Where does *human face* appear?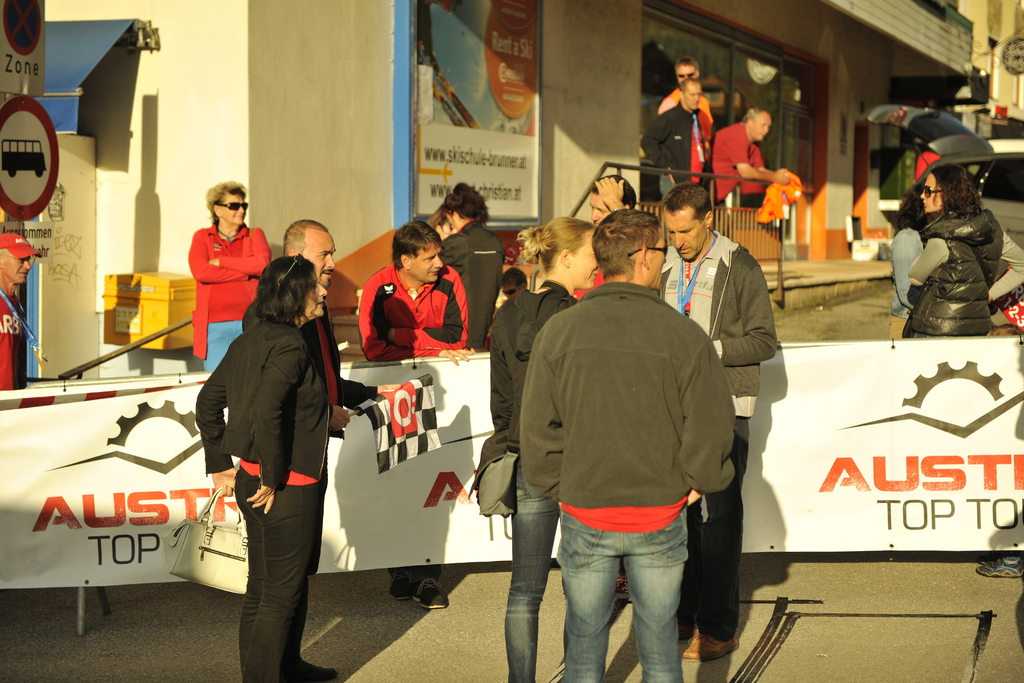
Appears at 307:242:336:284.
